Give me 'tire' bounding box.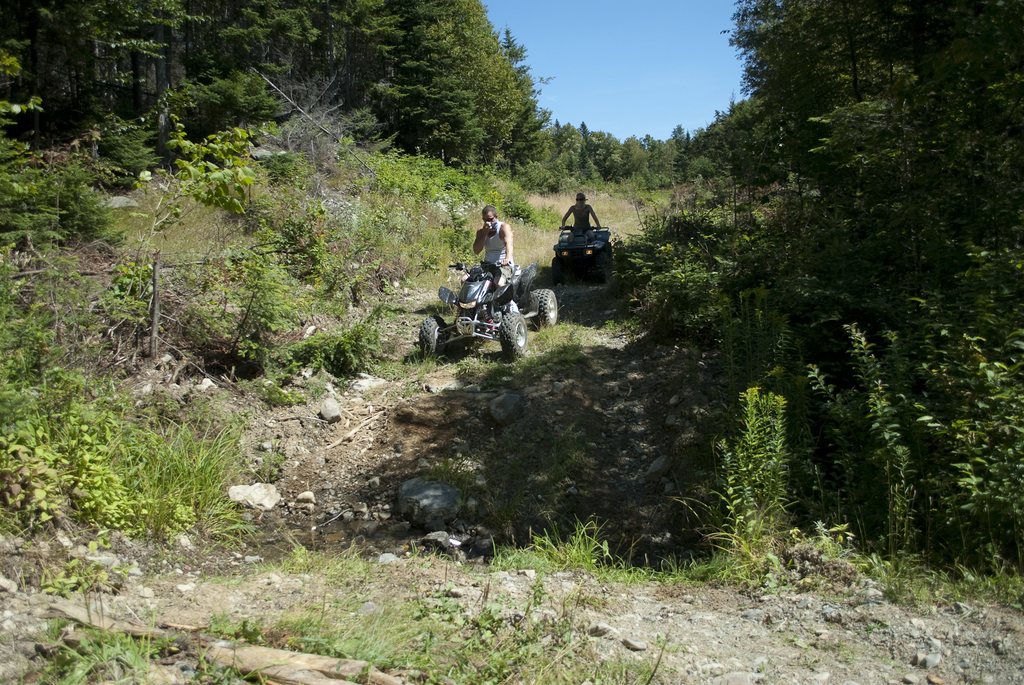
Rect(419, 316, 450, 361).
